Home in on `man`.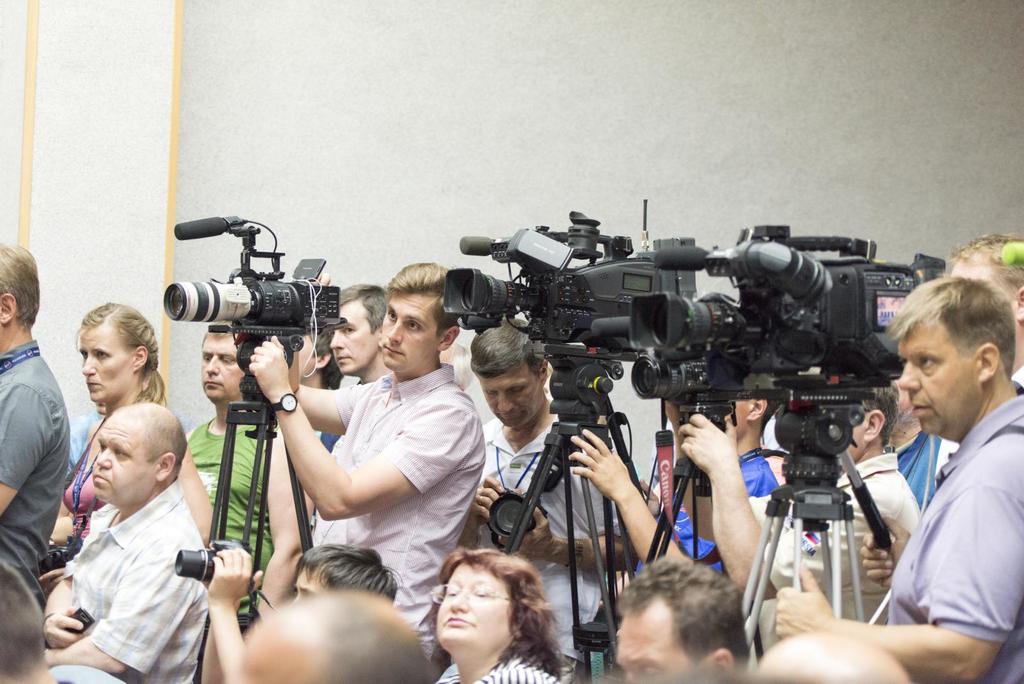
Homed in at x1=0 y1=557 x2=122 y2=683.
